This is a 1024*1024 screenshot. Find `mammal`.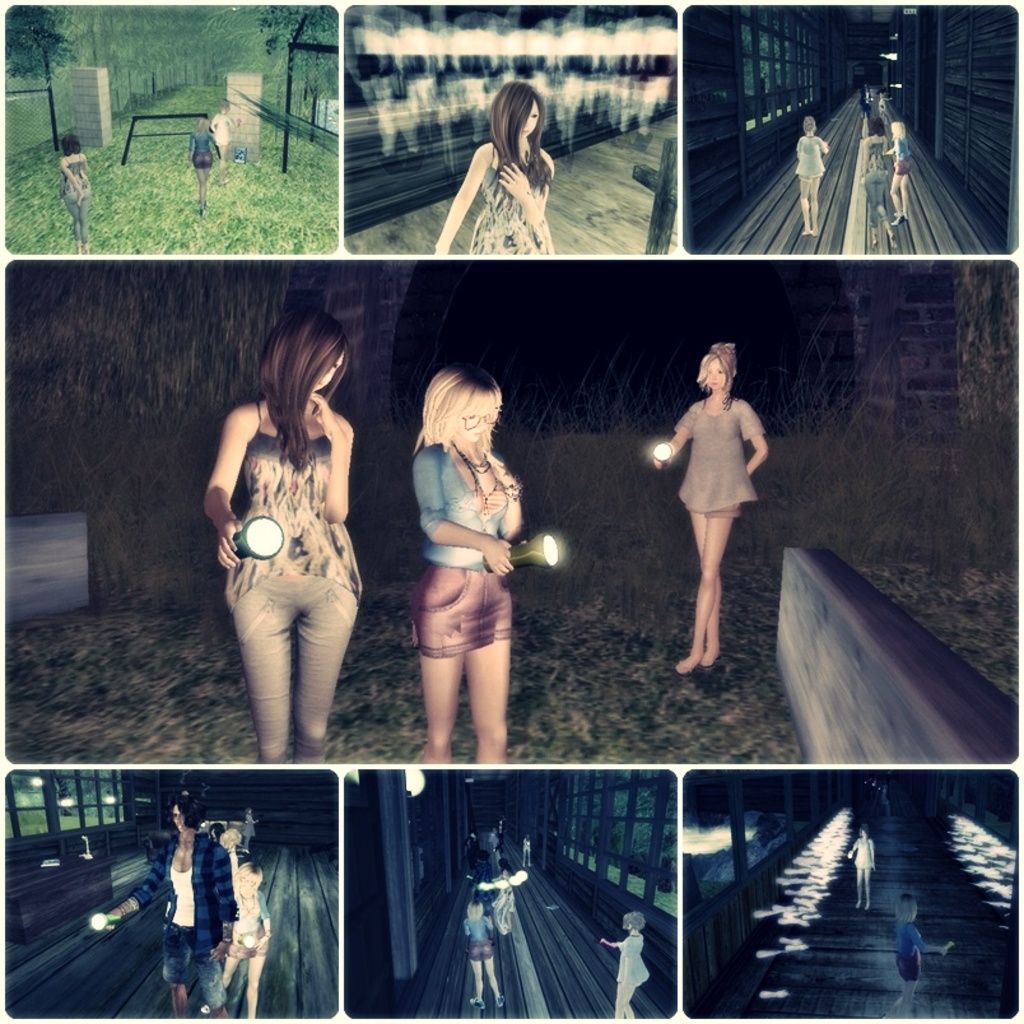
Bounding box: select_region(462, 900, 502, 1010).
